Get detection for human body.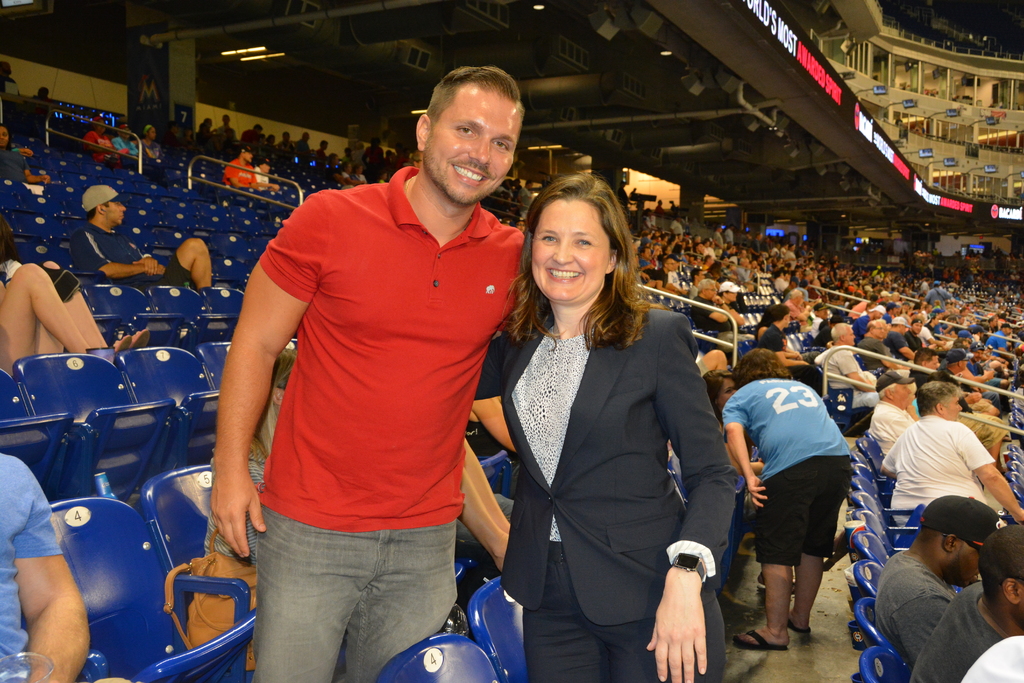
Detection: 883, 378, 1023, 532.
